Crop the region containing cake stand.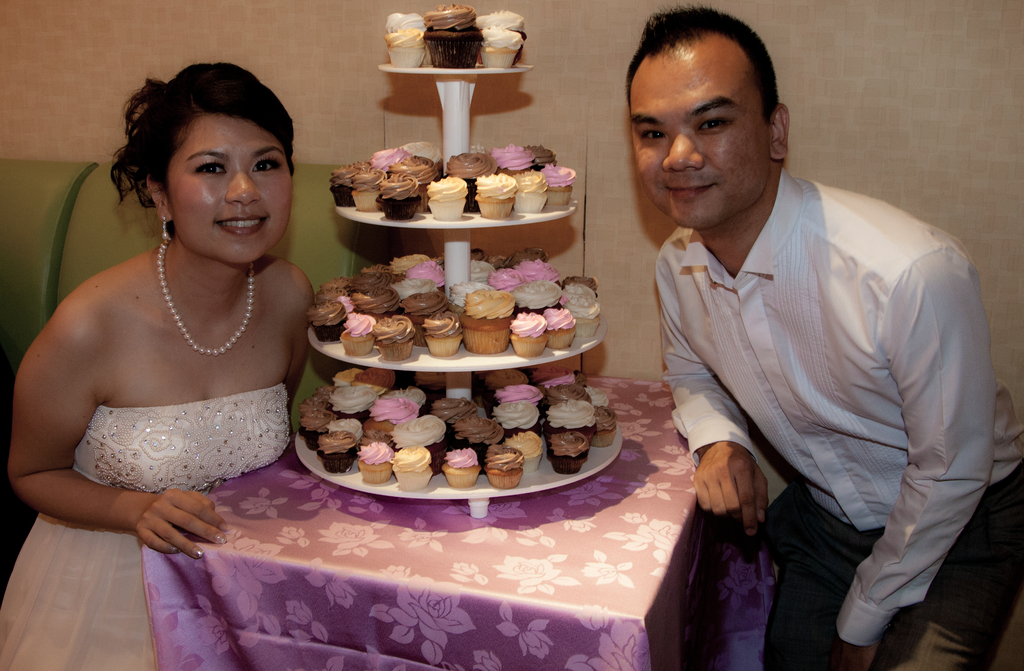
Crop region: l=292, t=60, r=623, b=513.
